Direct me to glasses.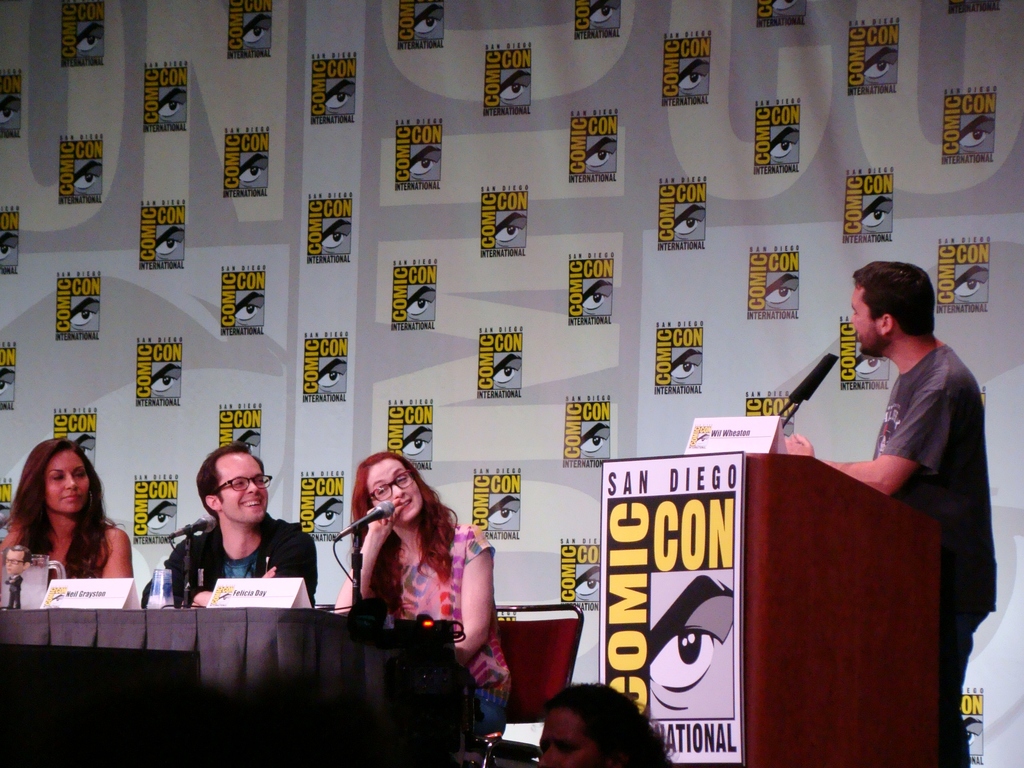
Direction: 365,467,417,507.
